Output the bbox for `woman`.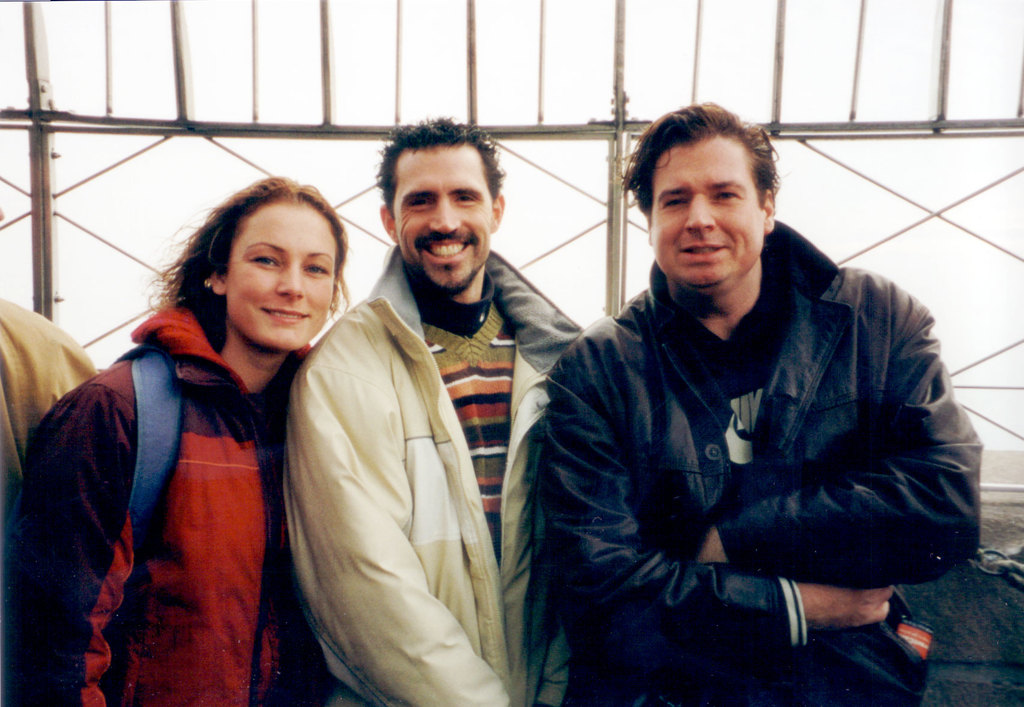
(55,170,328,706).
